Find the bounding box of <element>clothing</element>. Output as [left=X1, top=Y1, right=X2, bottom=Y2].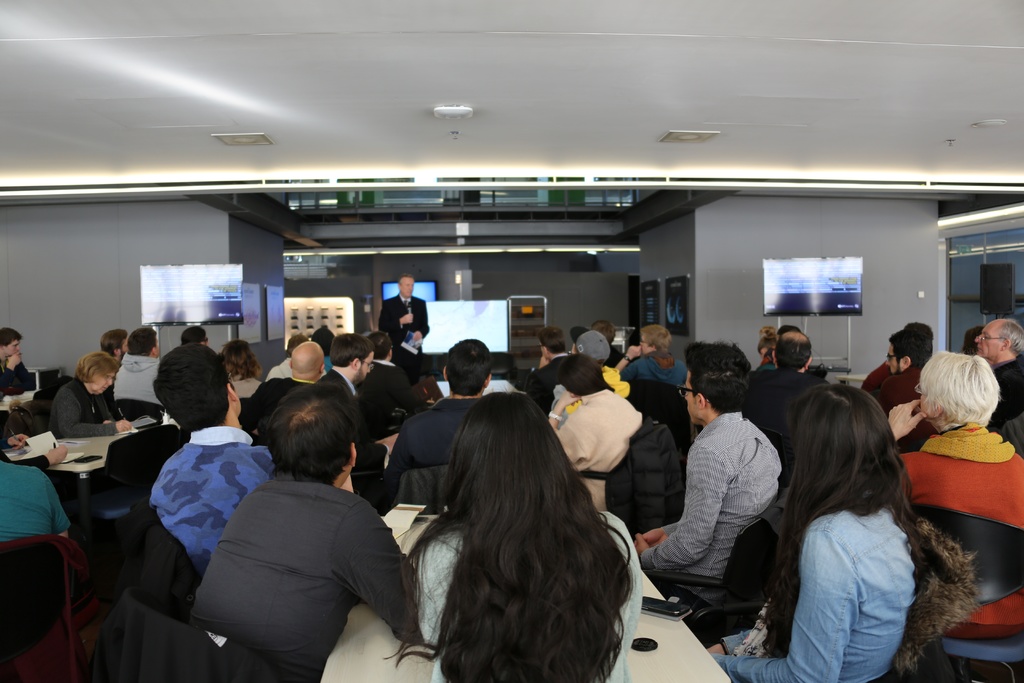
[left=43, top=374, right=119, bottom=440].
